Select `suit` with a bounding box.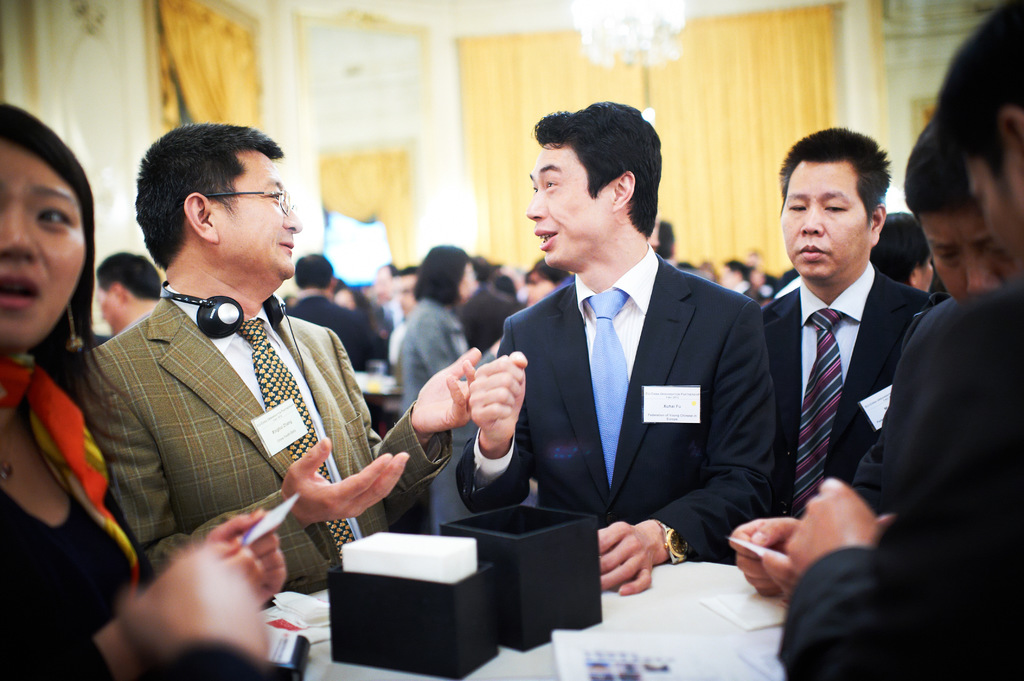
[452,250,784,569].
